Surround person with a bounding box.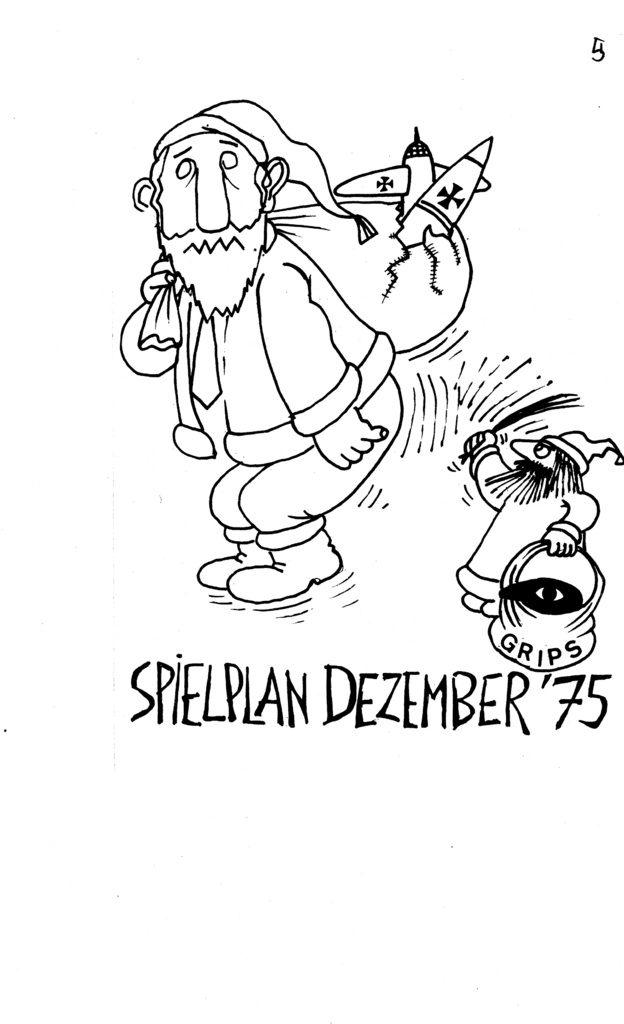
131,87,438,562.
